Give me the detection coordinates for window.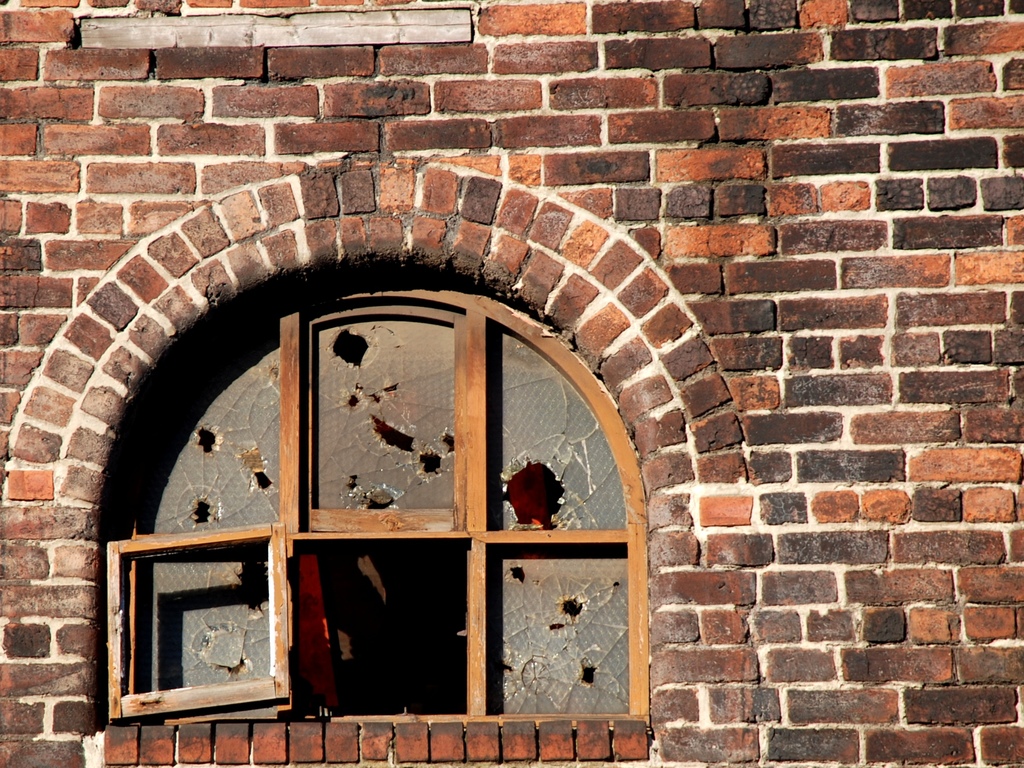
(161, 259, 643, 743).
